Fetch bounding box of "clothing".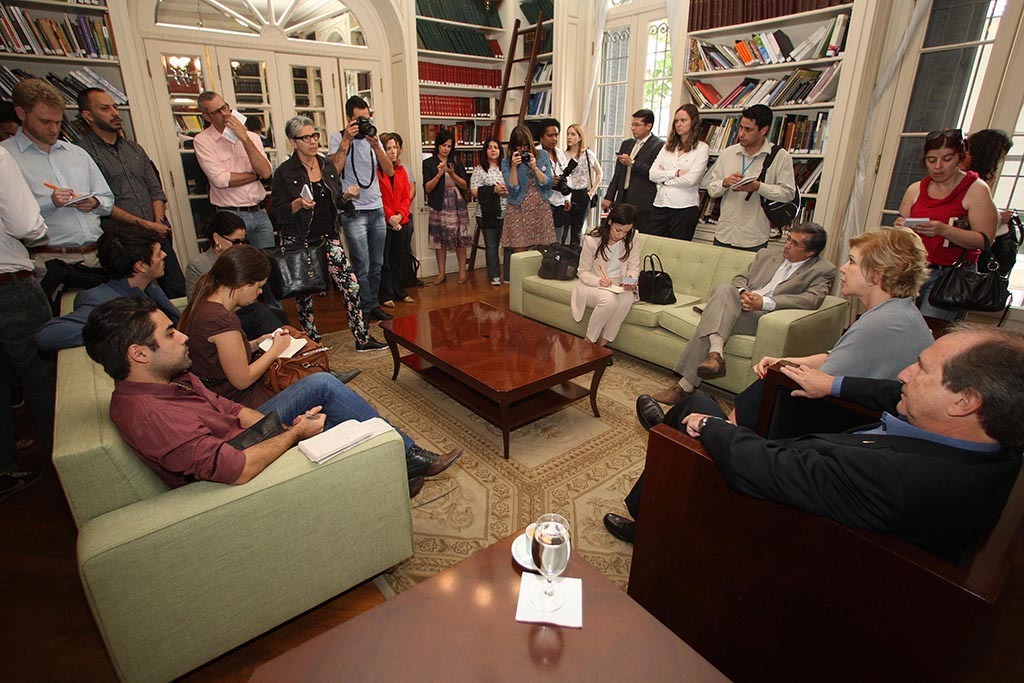
Bbox: {"x1": 78, "y1": 141, "x2": 163, "y2": 214}.
